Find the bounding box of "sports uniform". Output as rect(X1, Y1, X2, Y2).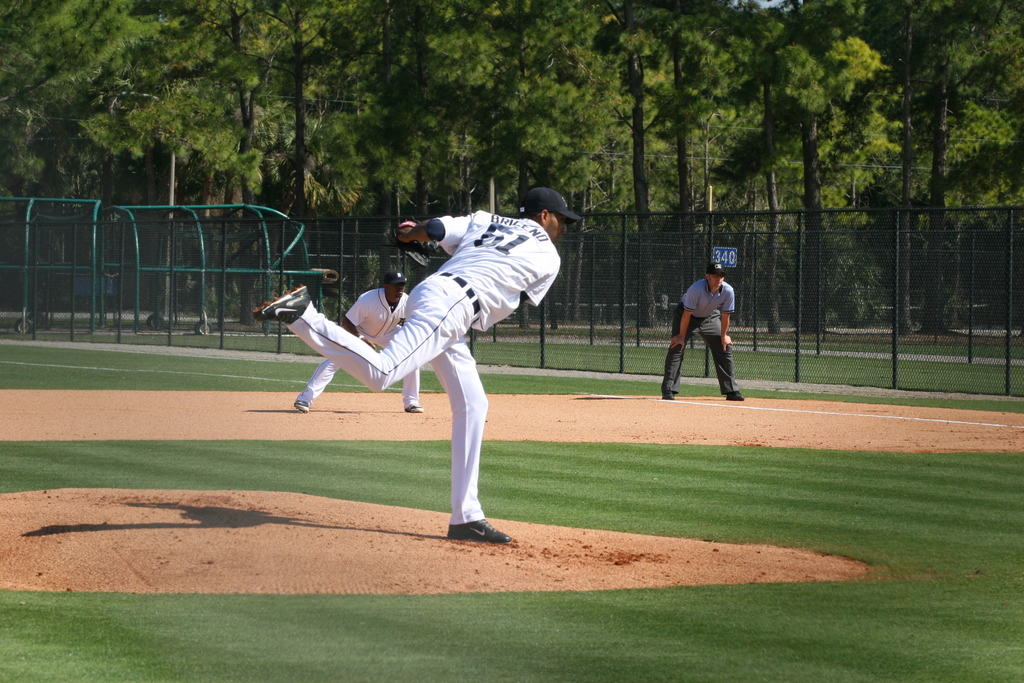
rect(253, 188, 580, 545).
